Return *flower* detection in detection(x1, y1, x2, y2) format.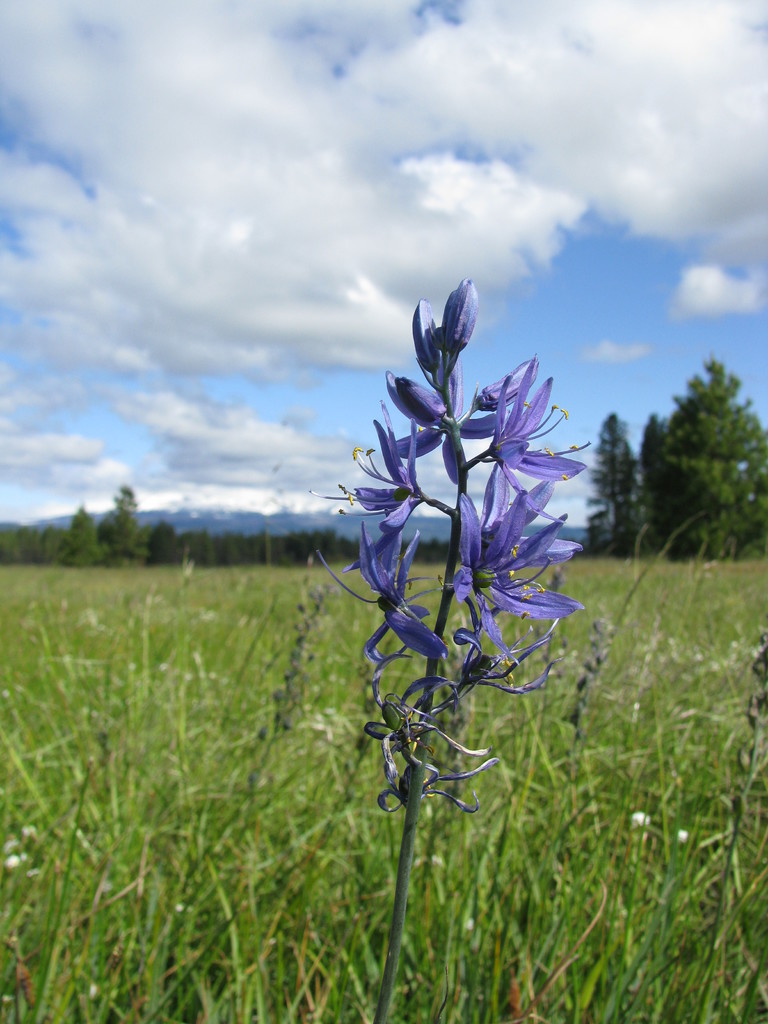
detection(305, 400, 437, 573).
